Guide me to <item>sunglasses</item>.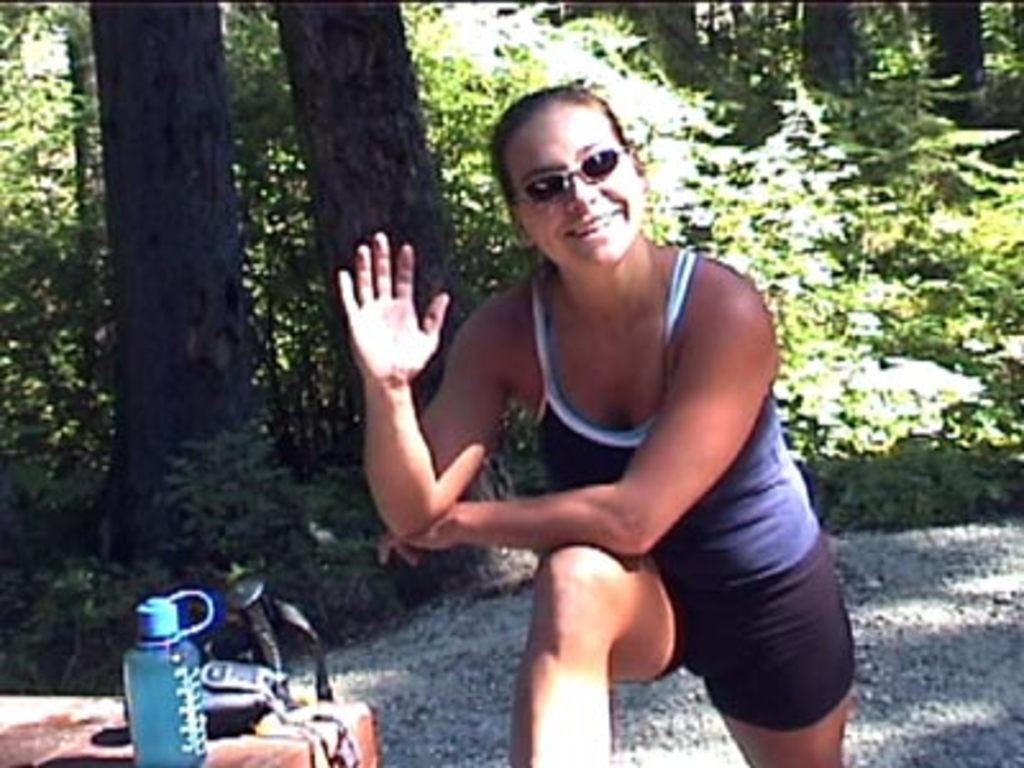
Guidance: box(517, 146, 630, 207).
